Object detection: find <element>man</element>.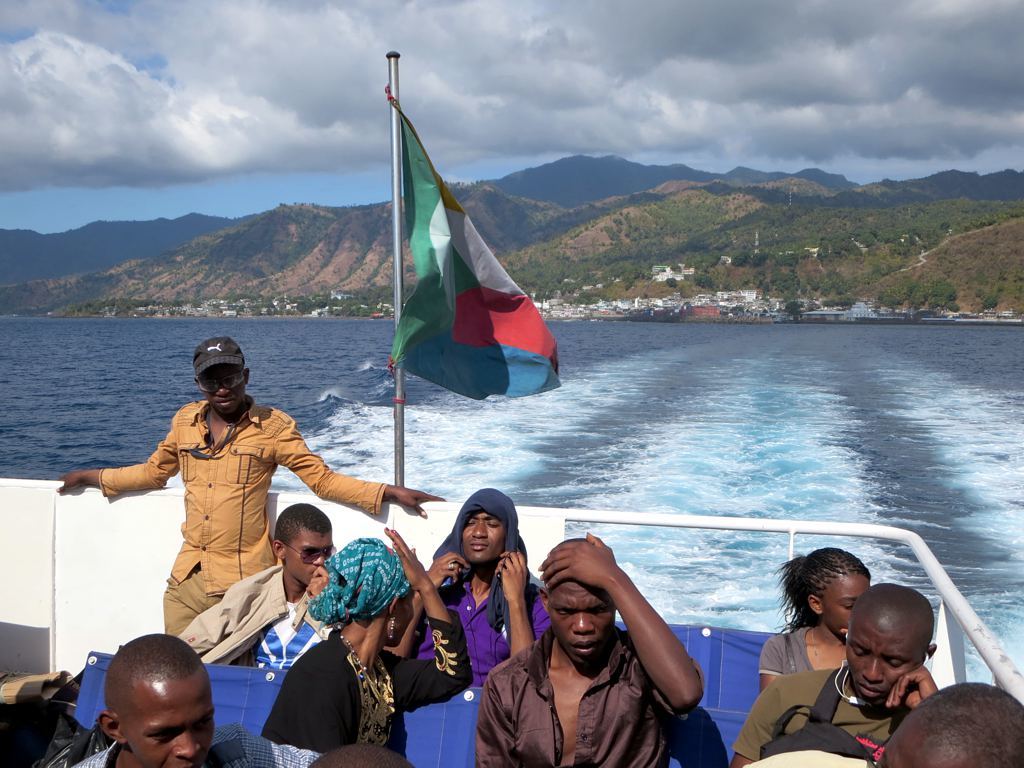
x1=479 y1=533 x2=703 y2=767.
